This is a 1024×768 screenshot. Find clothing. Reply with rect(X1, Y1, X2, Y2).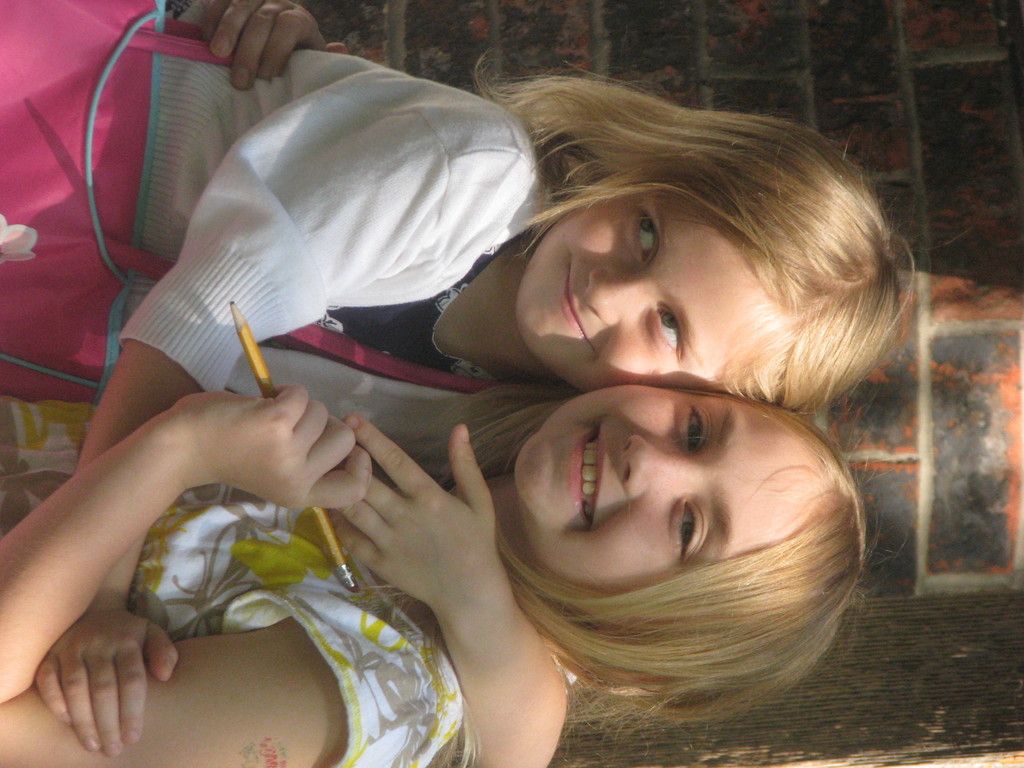
rect(0, 4, 607, 499).
